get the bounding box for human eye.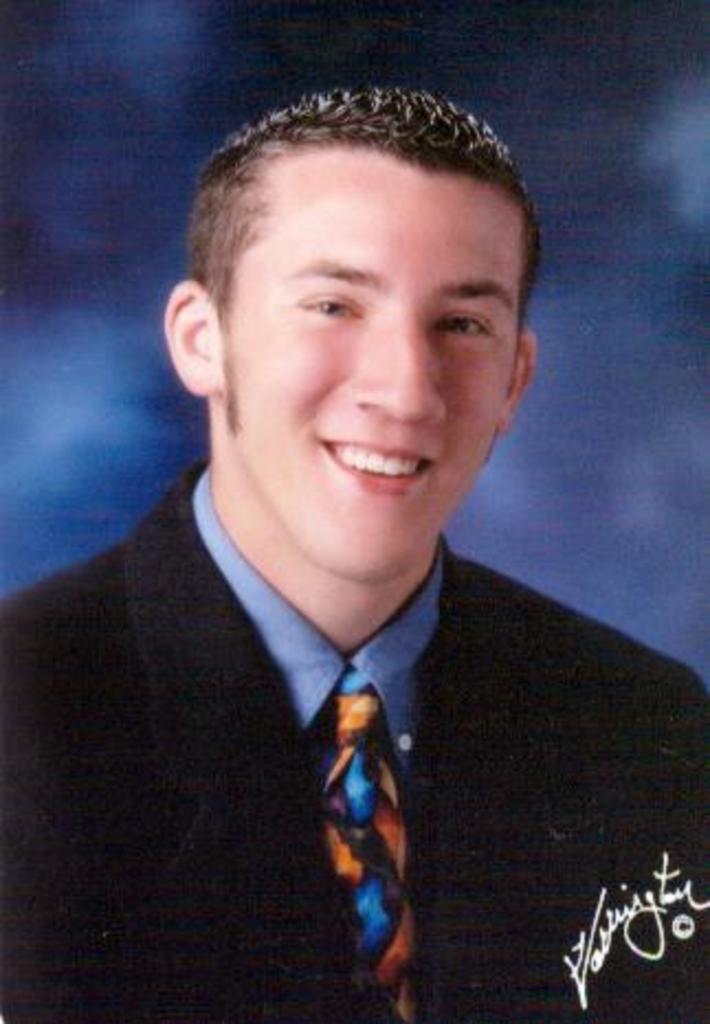
[422,303,492,347].
